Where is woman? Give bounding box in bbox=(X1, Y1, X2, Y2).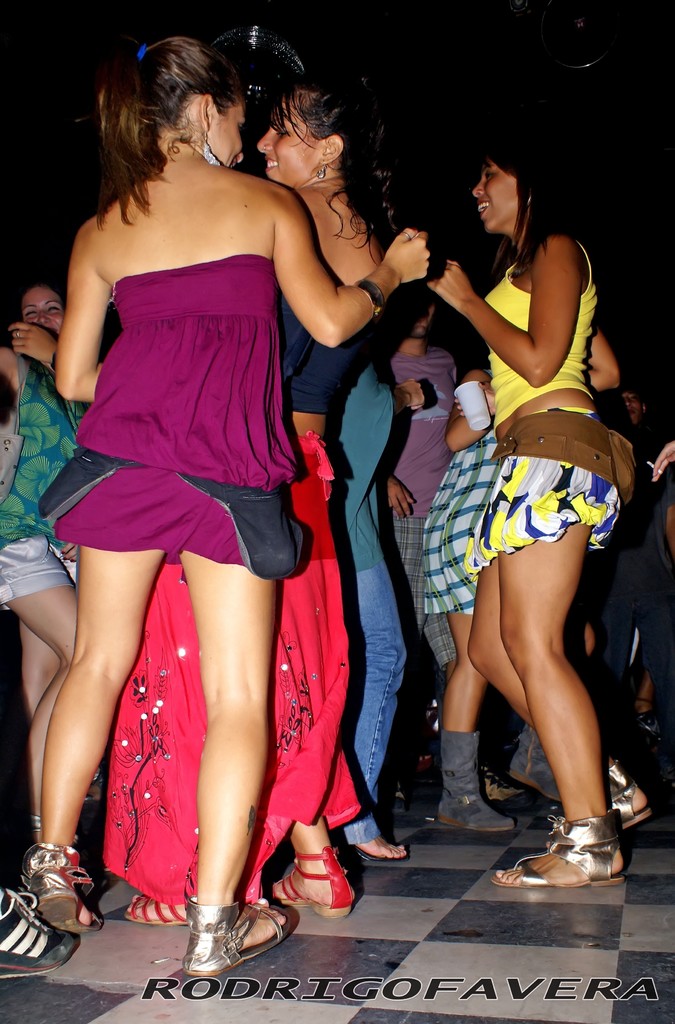
bbox=(18, 29, 440, 979).
